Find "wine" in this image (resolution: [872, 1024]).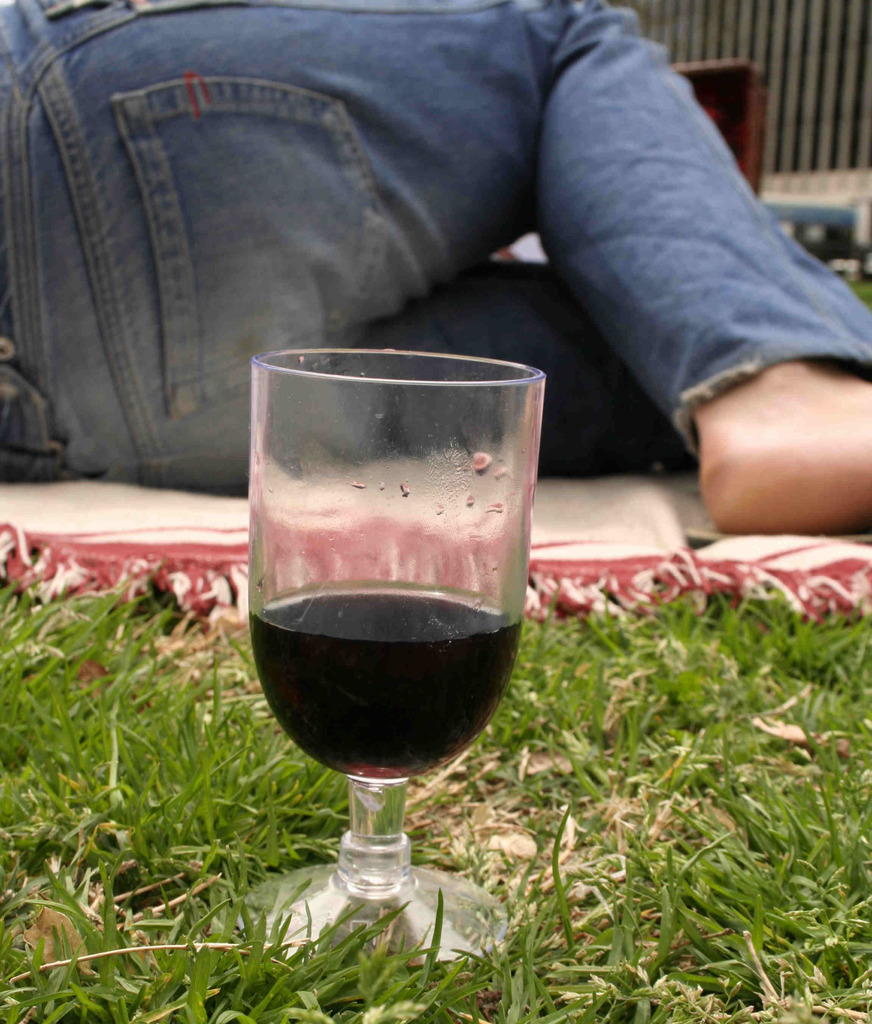
[x1=247, y1=330, x2=541, y2=958].
